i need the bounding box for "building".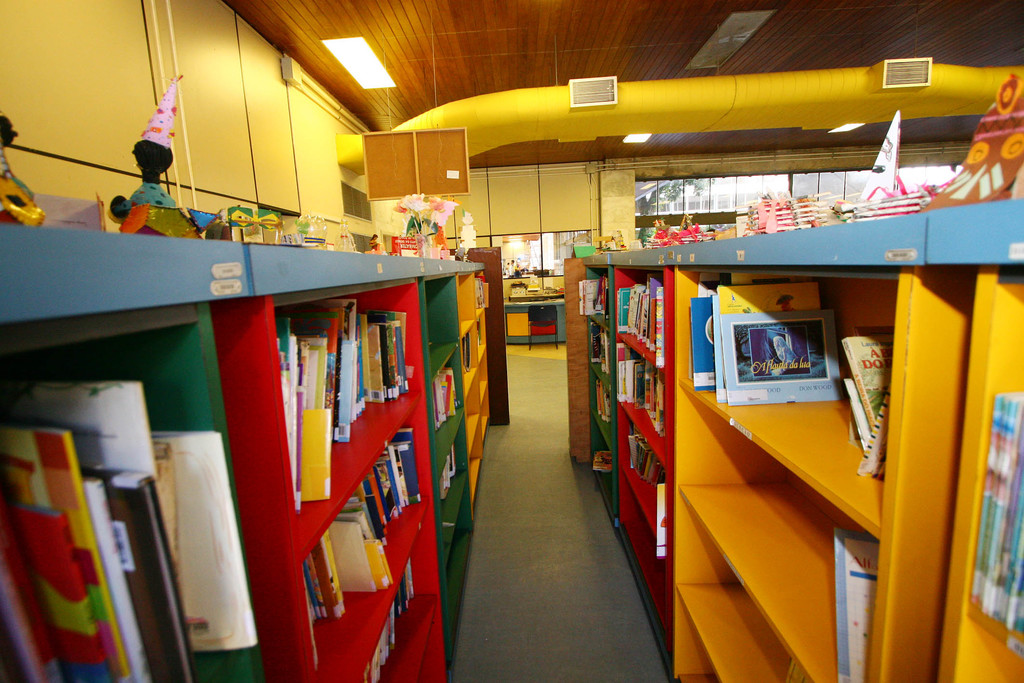
Here it is: 0,0,1023,682.
